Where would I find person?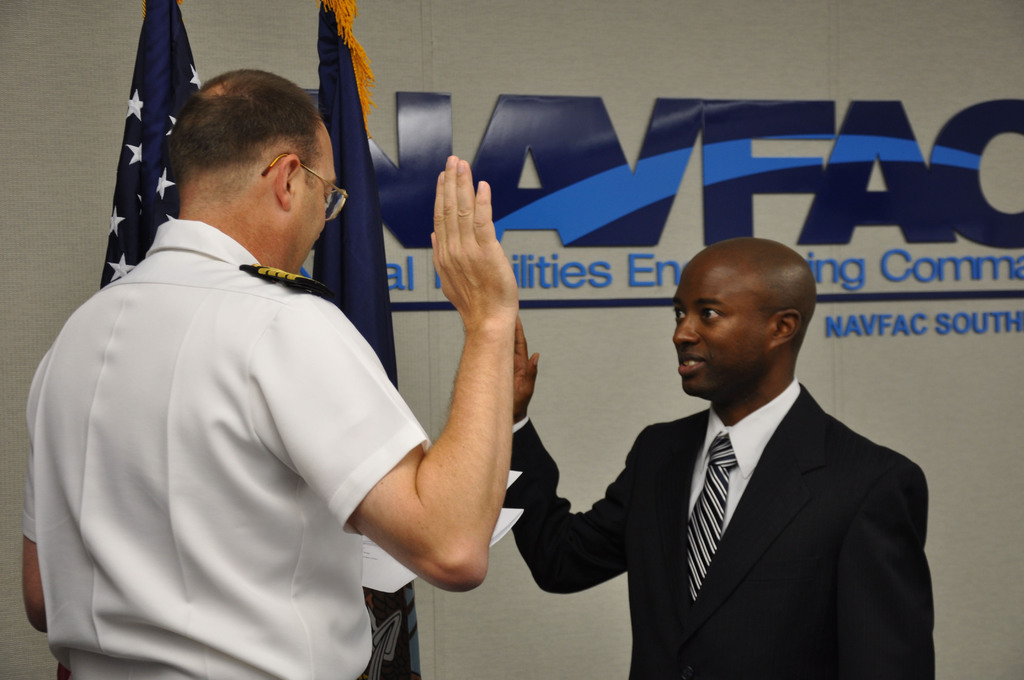
At bbox(570, 227, 926, 679).
